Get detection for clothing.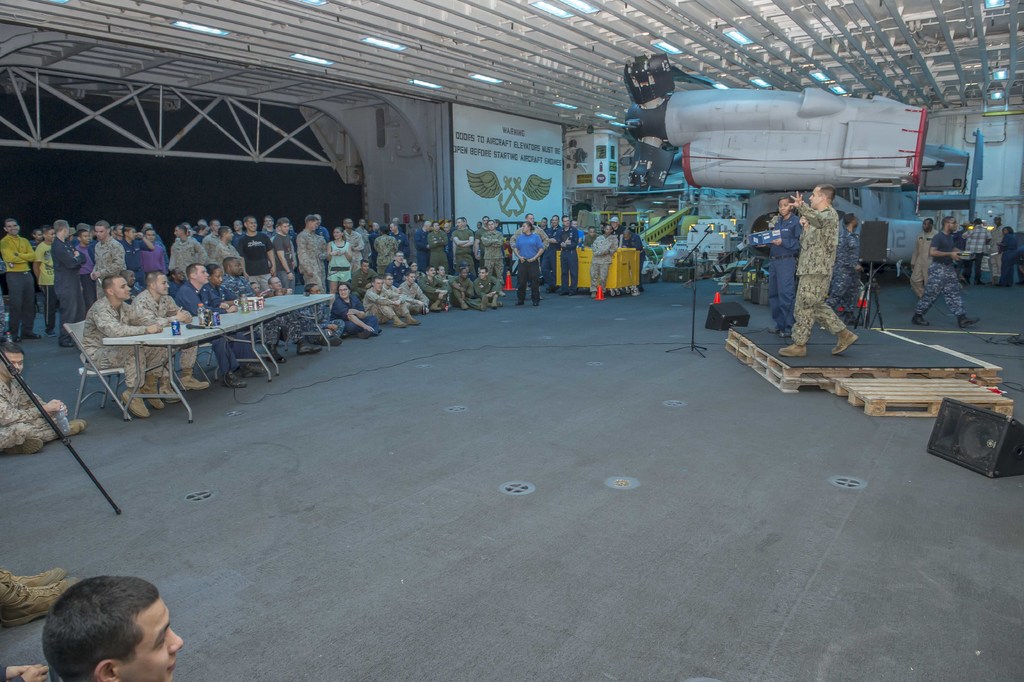
Detection: <region>913, 229, 938, 298</region>.
